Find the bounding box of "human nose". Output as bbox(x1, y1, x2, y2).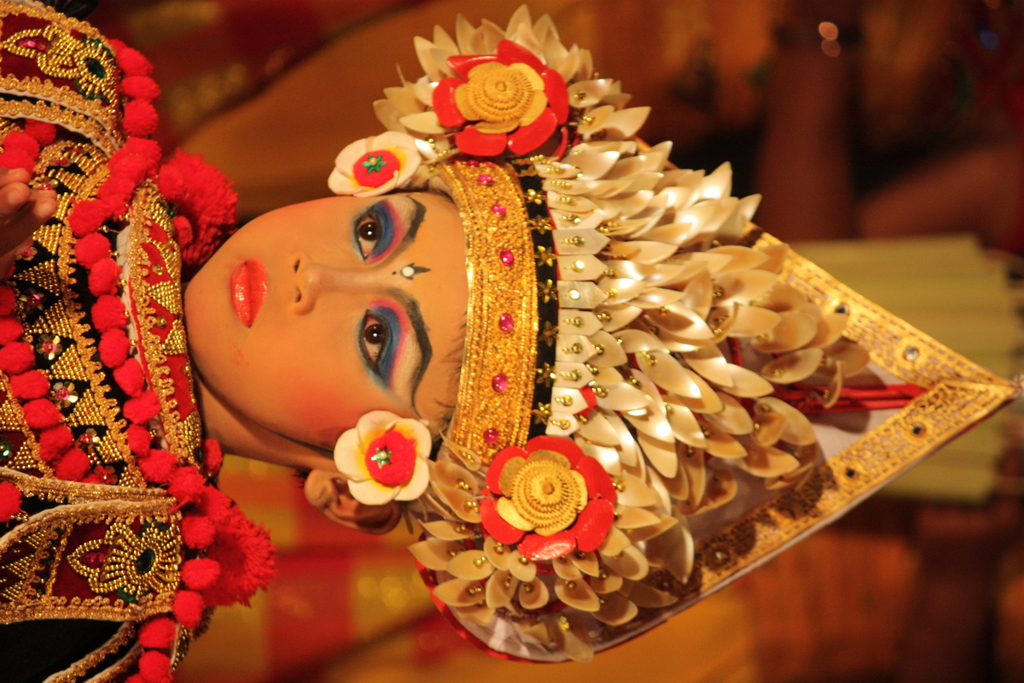
bbox(292, 248, 384, 312).
